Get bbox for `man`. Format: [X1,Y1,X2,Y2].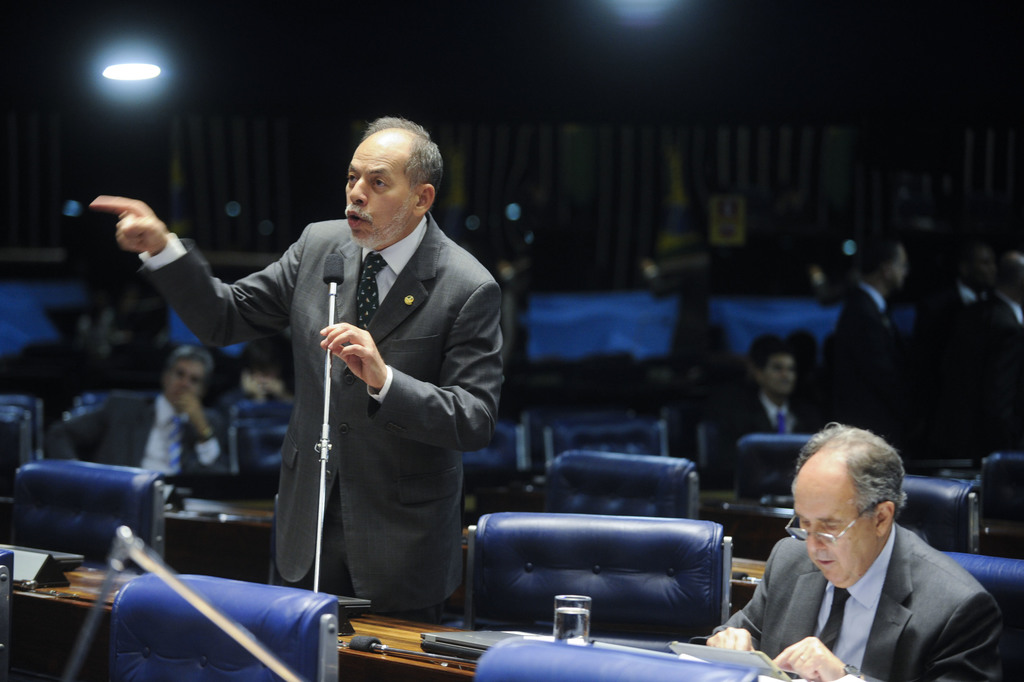
[712,426,1005,681].
